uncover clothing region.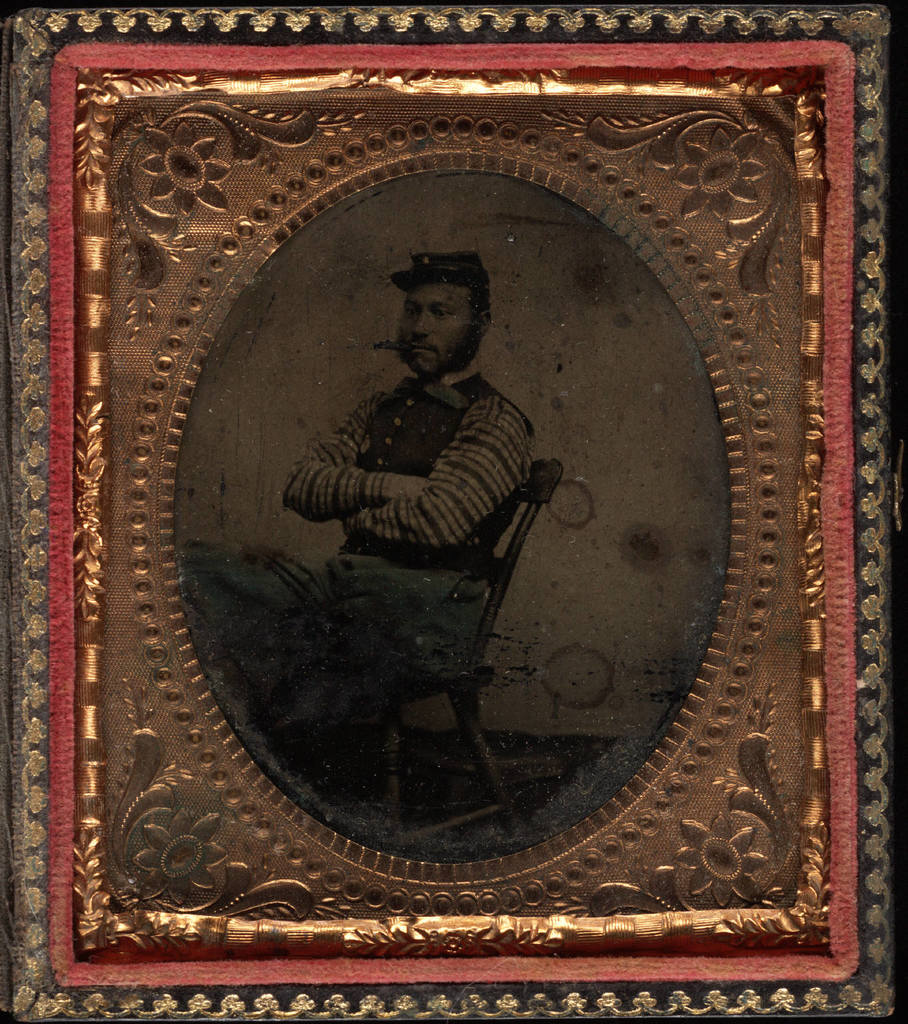
Uncovered: [173, 365, 538, 727].
